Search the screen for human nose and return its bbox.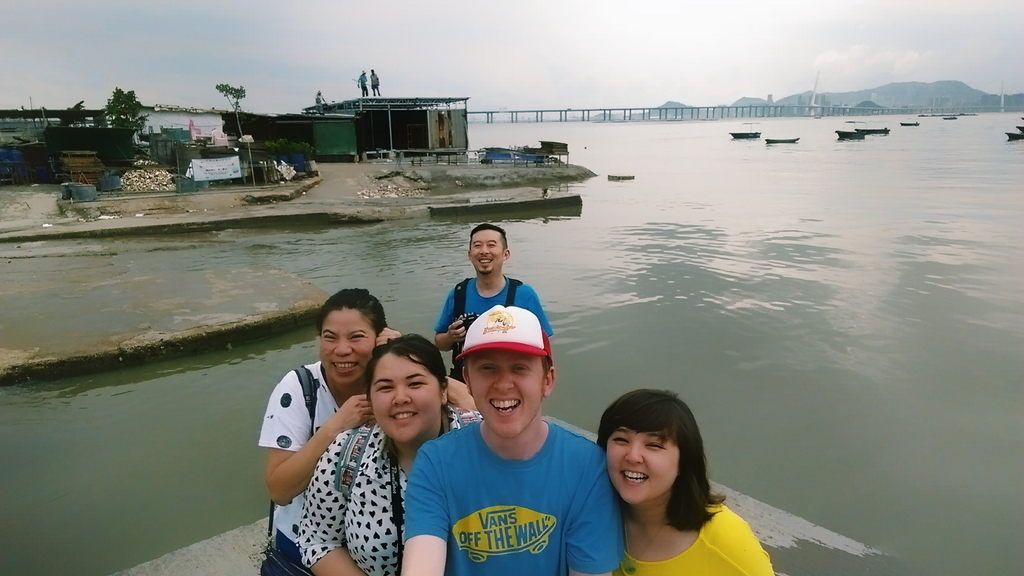
Found: [479,245,490,255].
